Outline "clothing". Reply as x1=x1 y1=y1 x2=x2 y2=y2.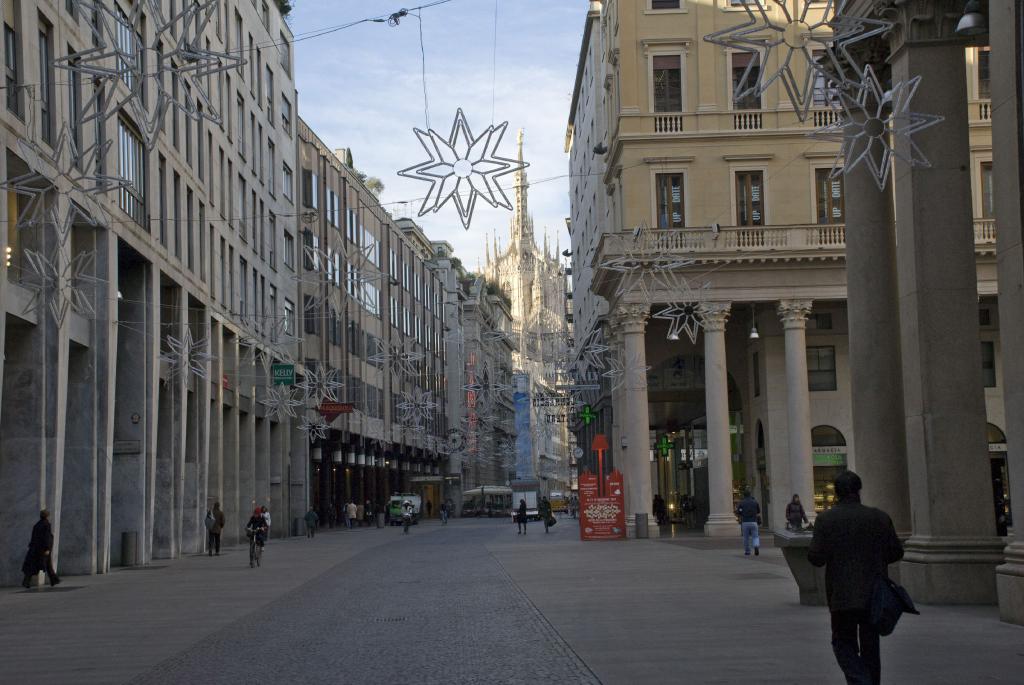
x1=23 y1=515 x2=59 y2=584.
